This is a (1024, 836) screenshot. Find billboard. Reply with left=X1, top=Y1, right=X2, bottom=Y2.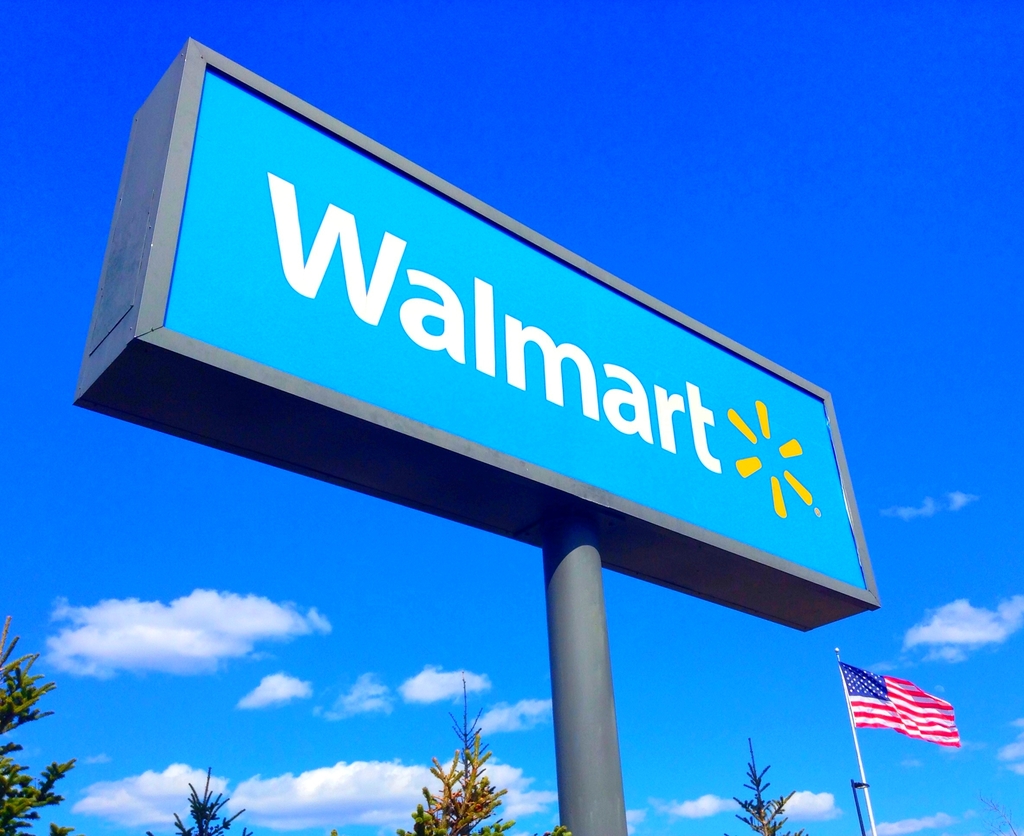
left=124, top=61, right=868, bottom=666.
